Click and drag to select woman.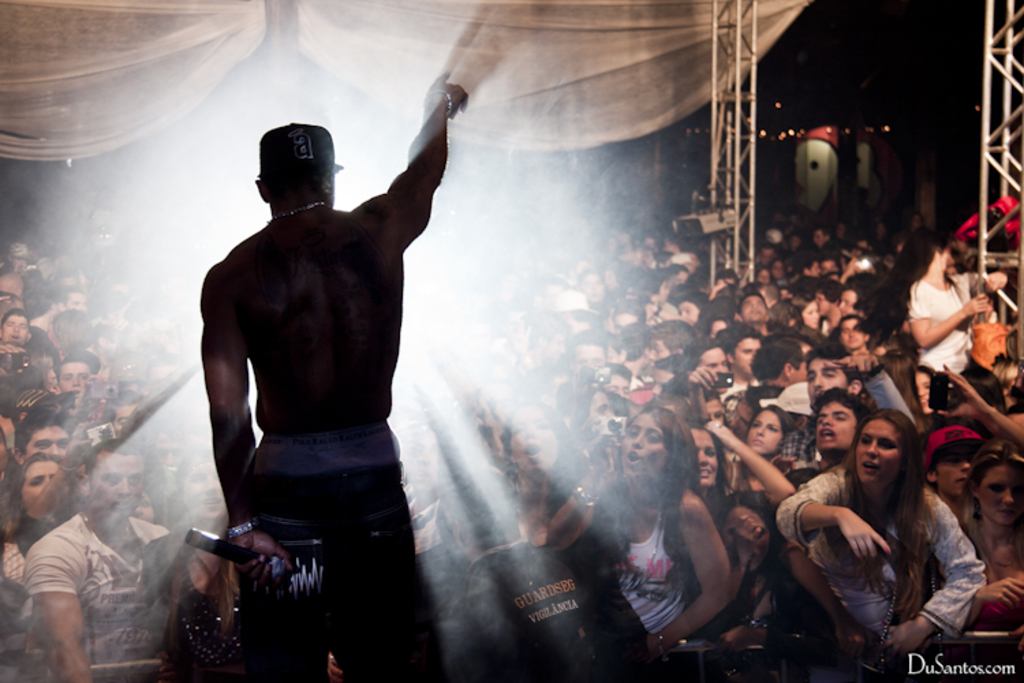
Selection: select_region(855, 220, 1009, 381).
